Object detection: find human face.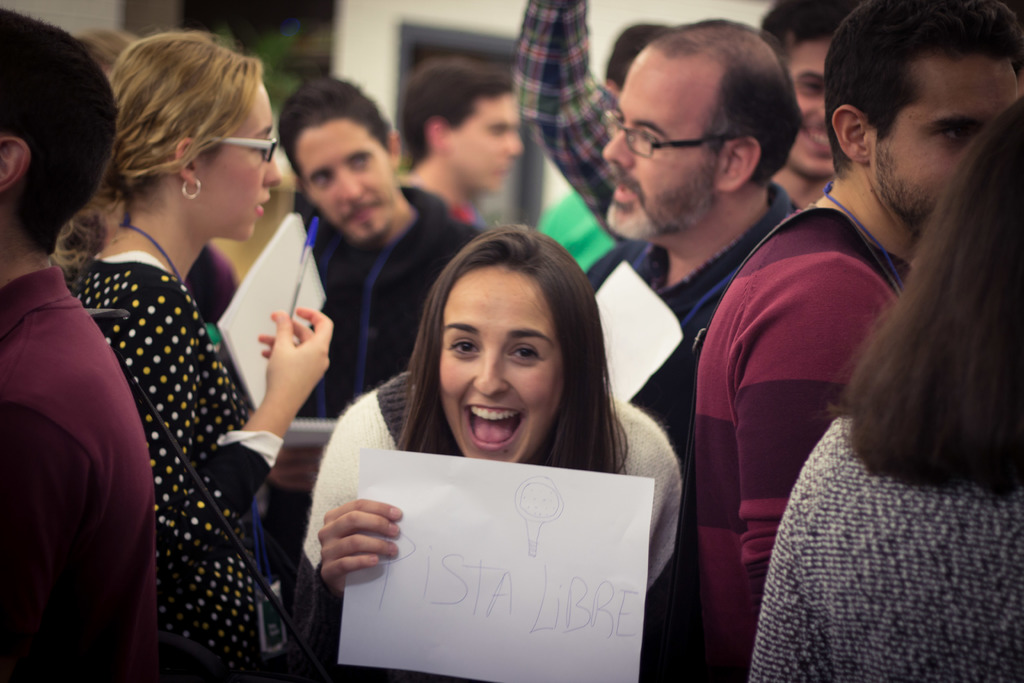
292:120:408:247.
